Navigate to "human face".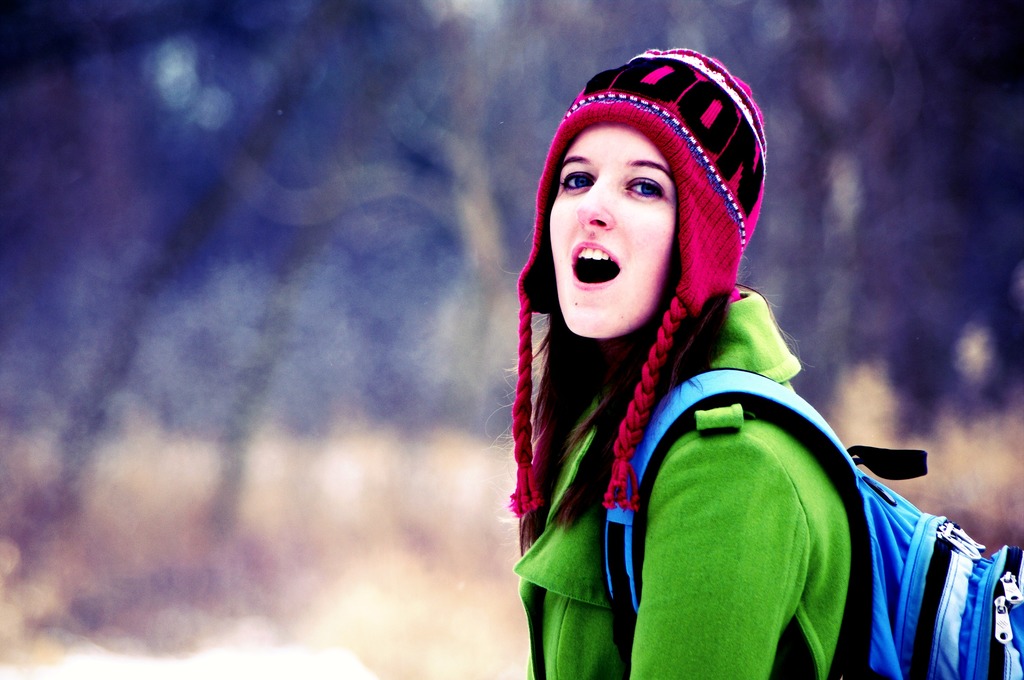
Navigation target: crop(546, 129, 678, 343).
